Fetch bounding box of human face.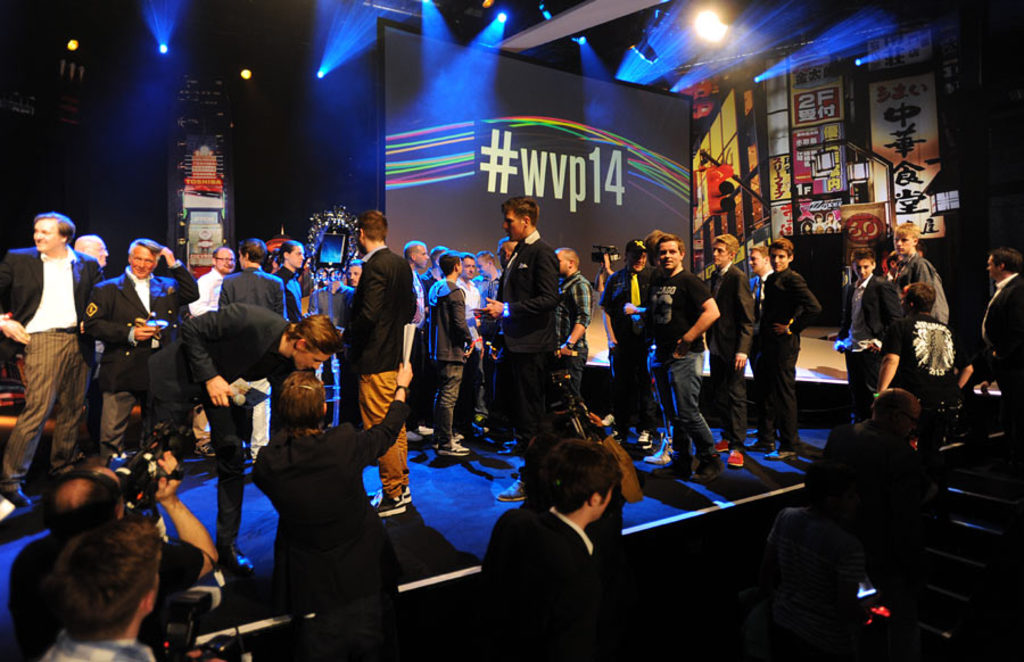
Bbox: bbox(461, 257, 477, 280).
